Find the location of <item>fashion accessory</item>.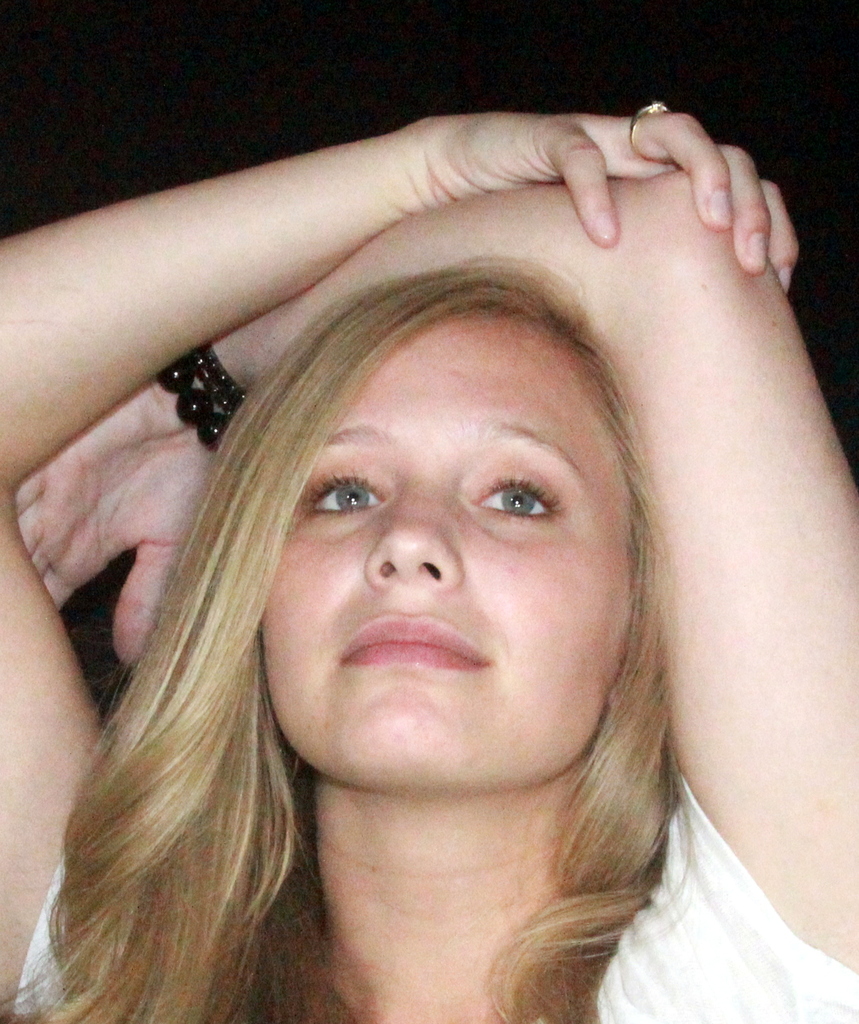
Location: bbox=[625, 99, 671, 168].
